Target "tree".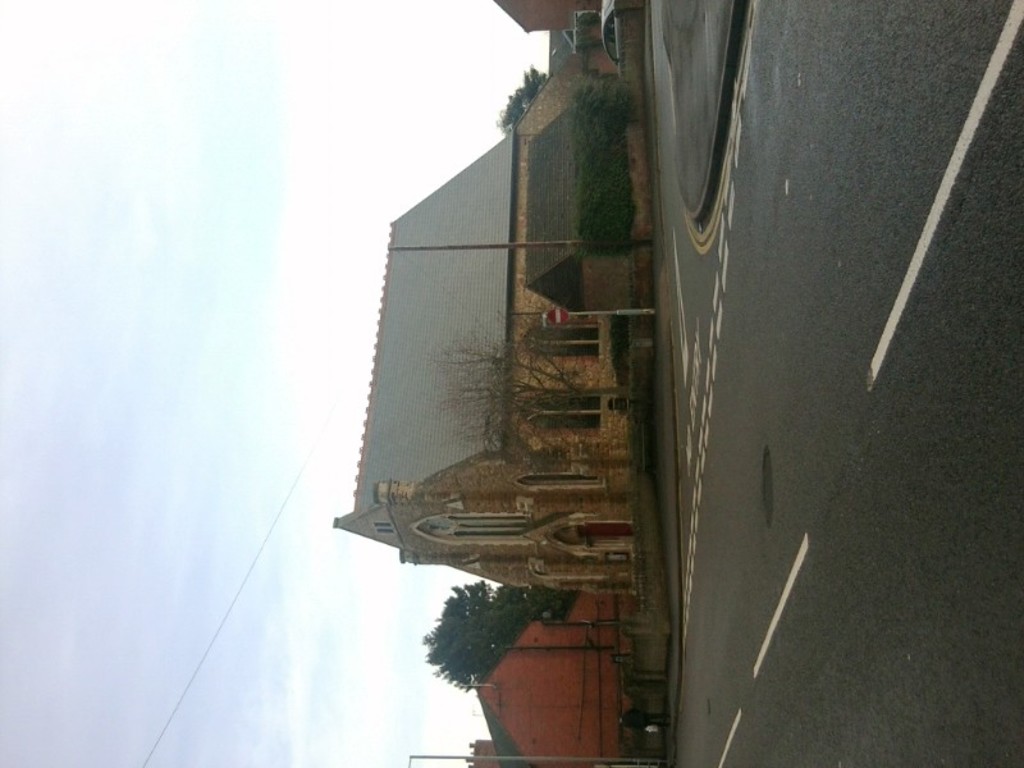
Target region: 493 61 556 136.
